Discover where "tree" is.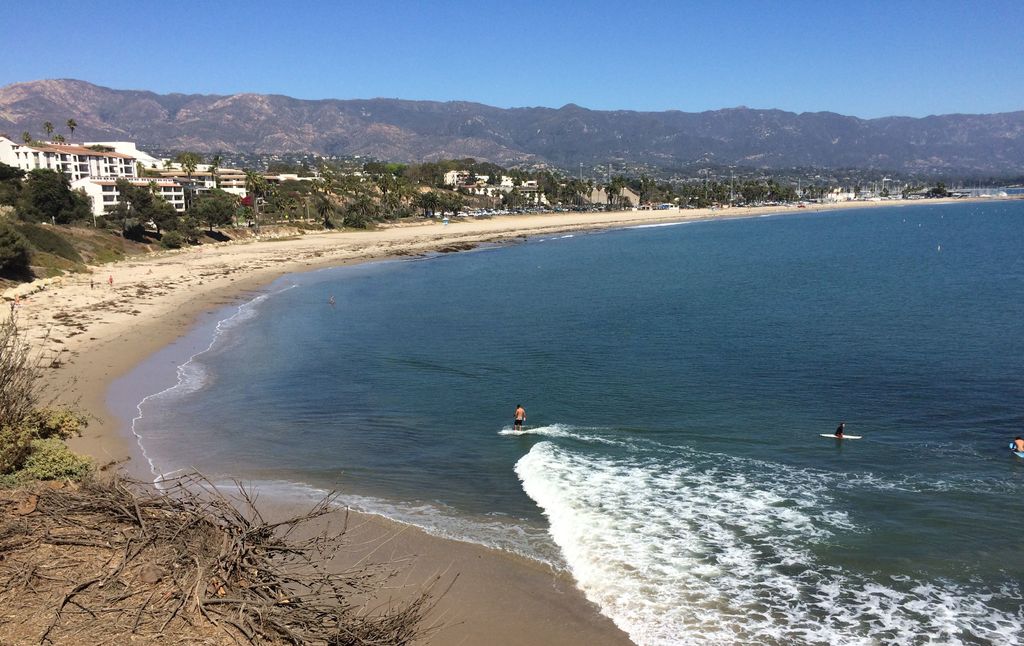
Discovered at left=881, top=184, right=889, bottom=197.
